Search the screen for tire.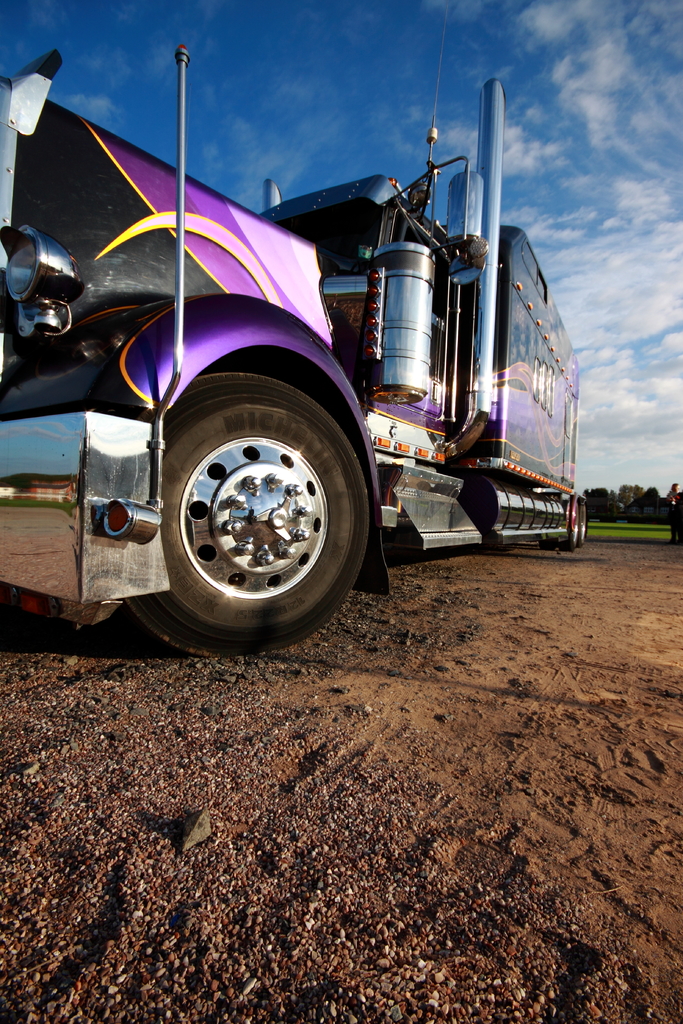
Found at pyautogui.locateOnScreen(536, 539, 551, 552).
